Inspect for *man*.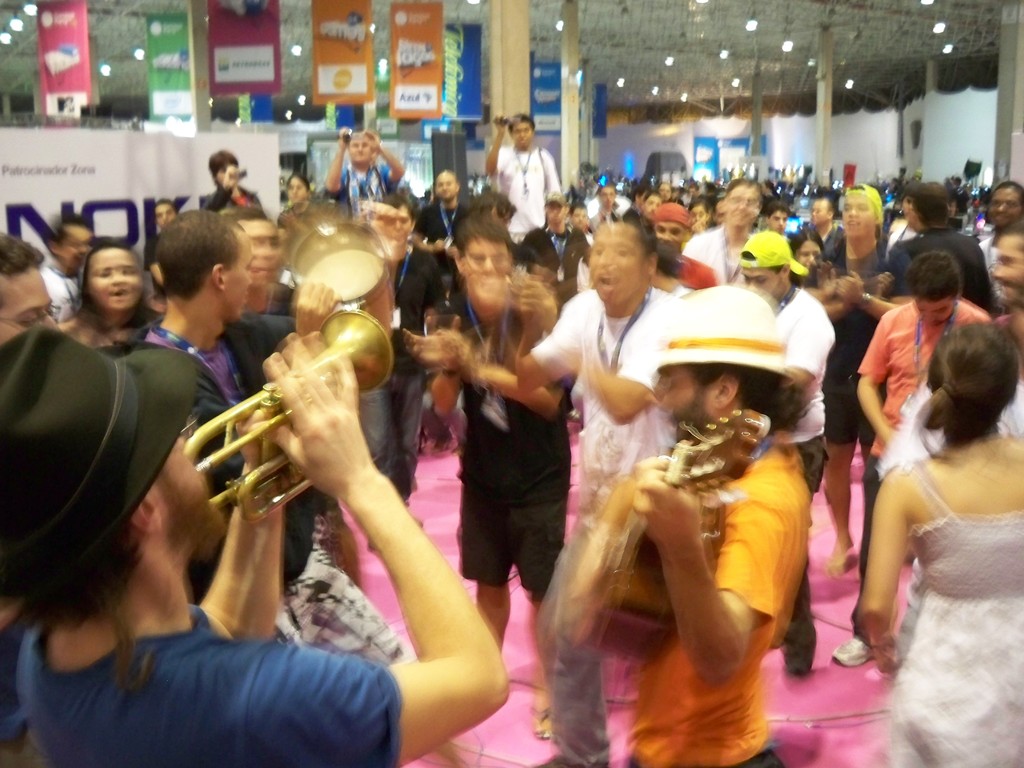
Inspection: x1=467 y1=104 x2=572 y2=252.
